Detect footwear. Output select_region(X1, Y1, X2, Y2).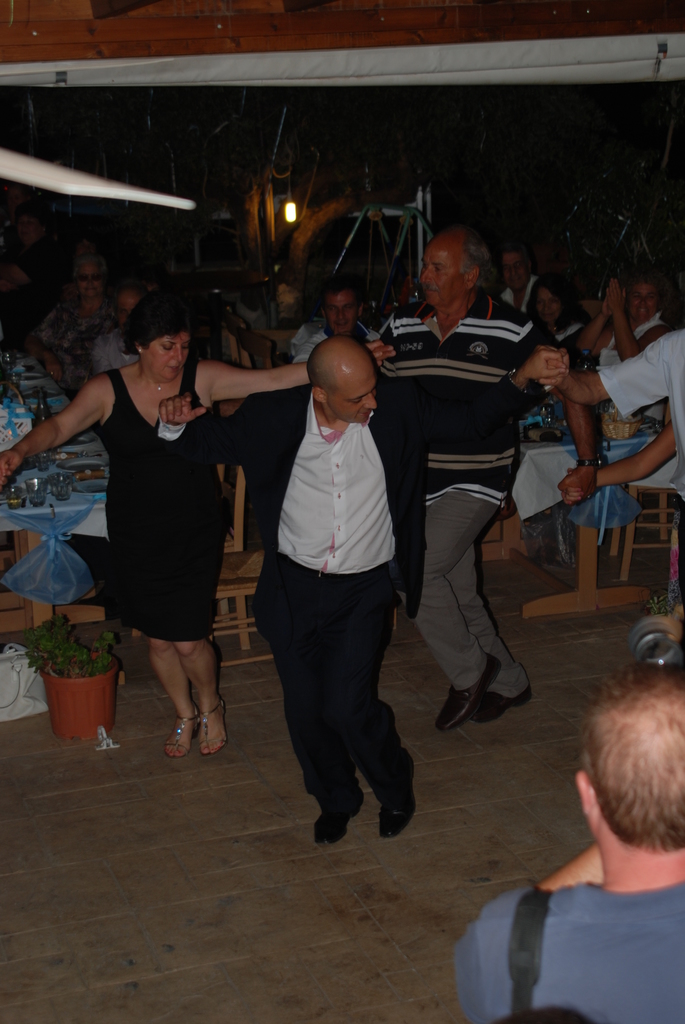
select_region(435, 684, 507, 739).
